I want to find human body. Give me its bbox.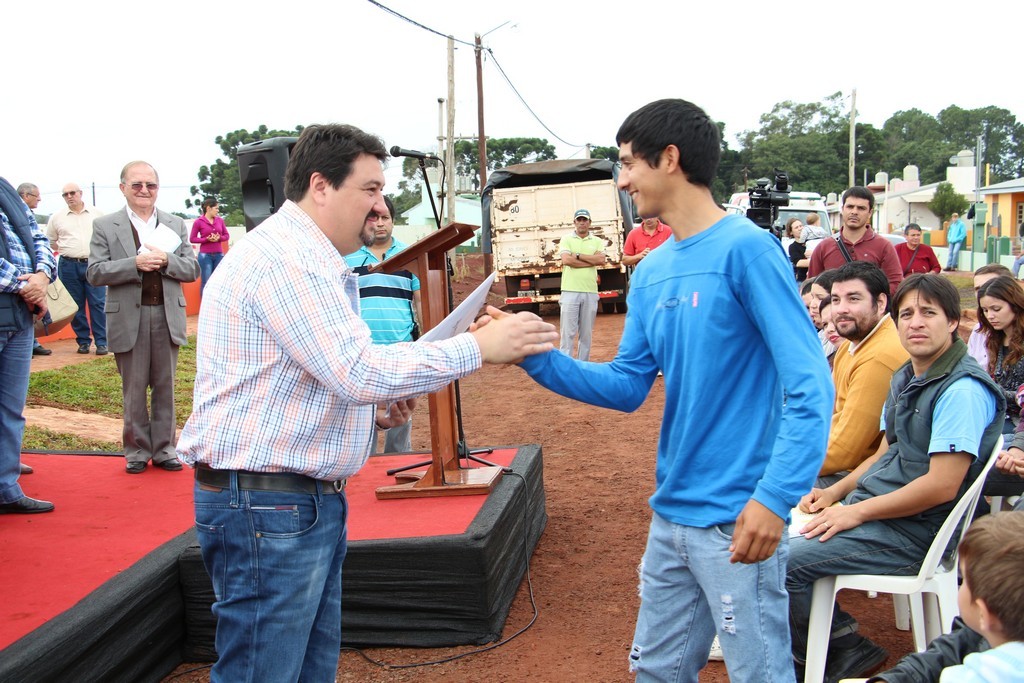
18 184 38 210.
